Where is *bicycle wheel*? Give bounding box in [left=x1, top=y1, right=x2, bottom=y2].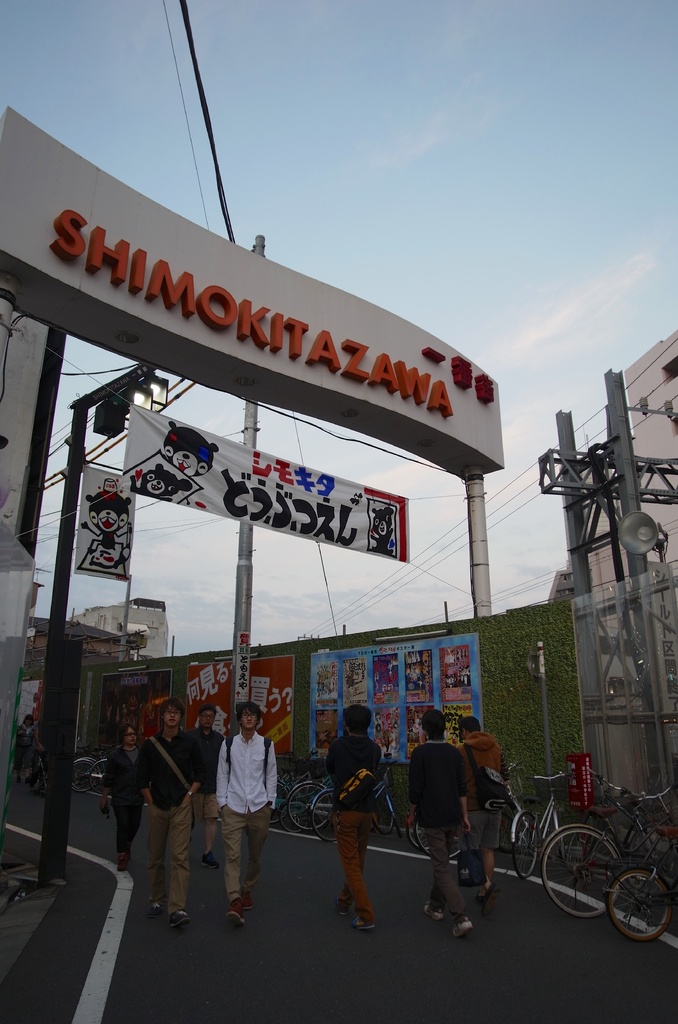
[left=605, top=868, right=672, bottom=942].
